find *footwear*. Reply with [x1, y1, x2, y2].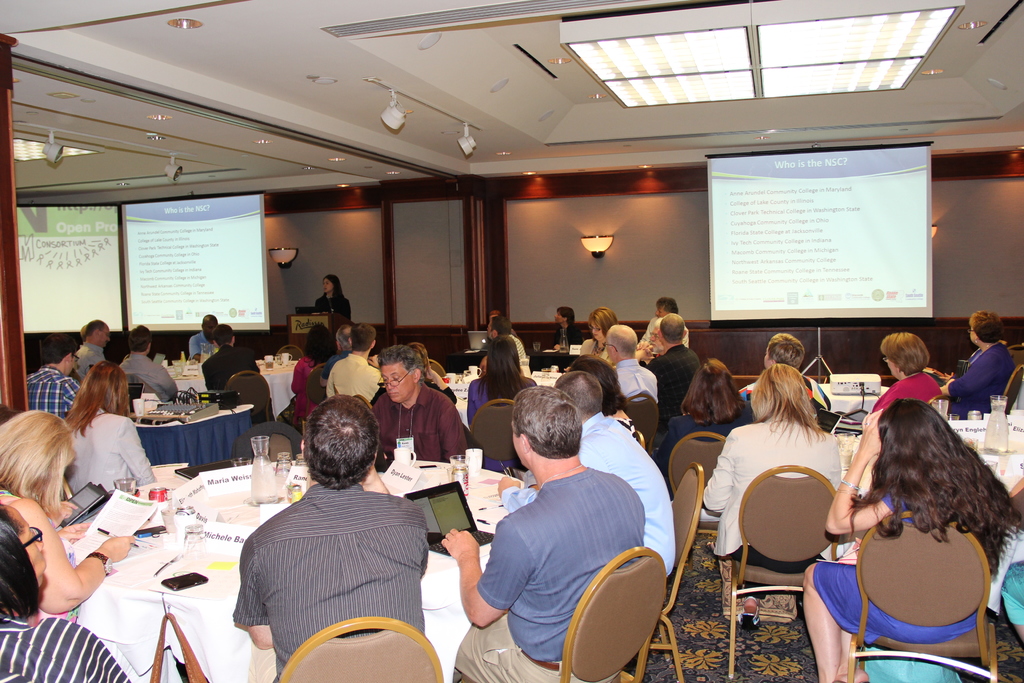
[738, 593, 760, 632].
